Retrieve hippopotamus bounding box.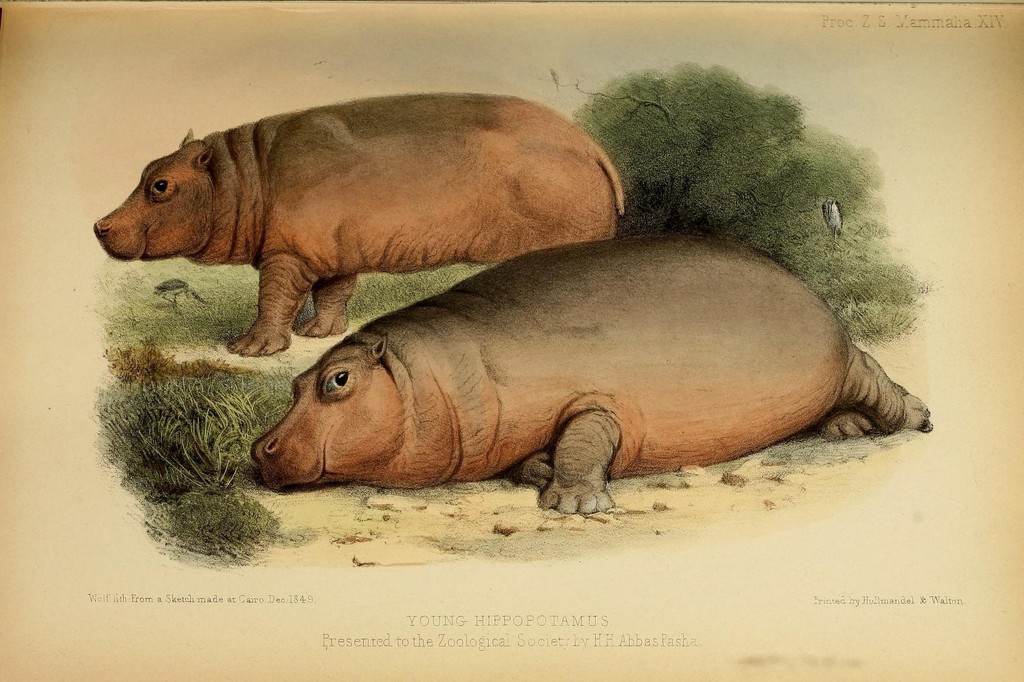
Bounding box: rect(255, 227, 927, 516).
